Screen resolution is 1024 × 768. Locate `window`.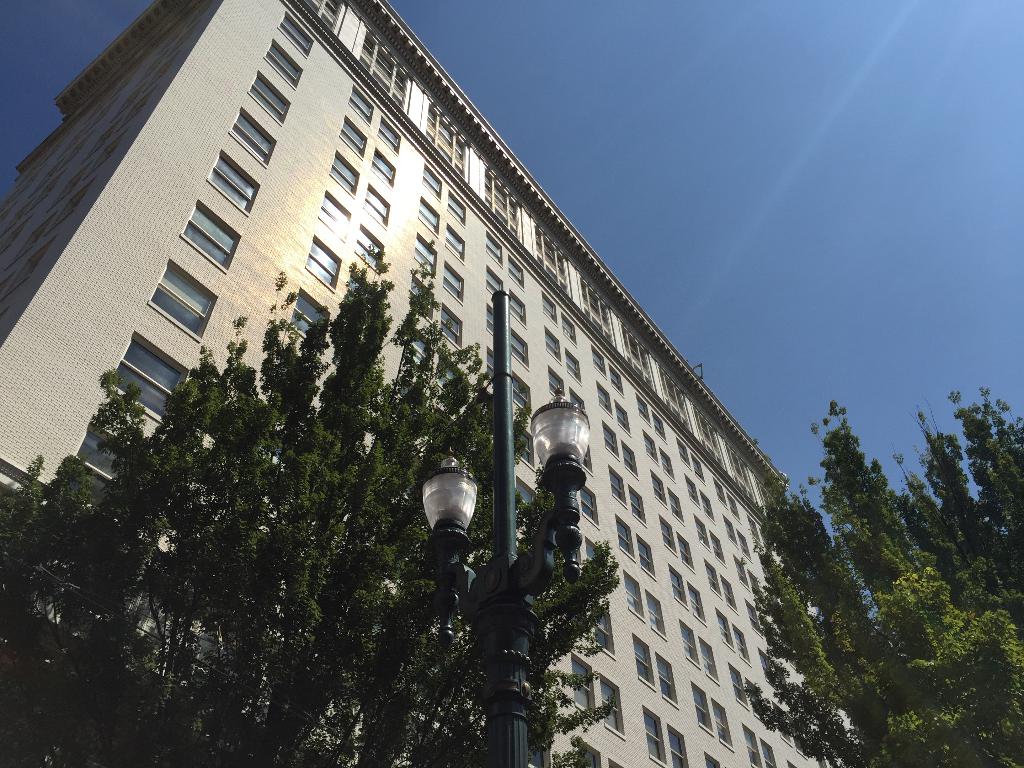
Rect(680, 530, 696, 573).
